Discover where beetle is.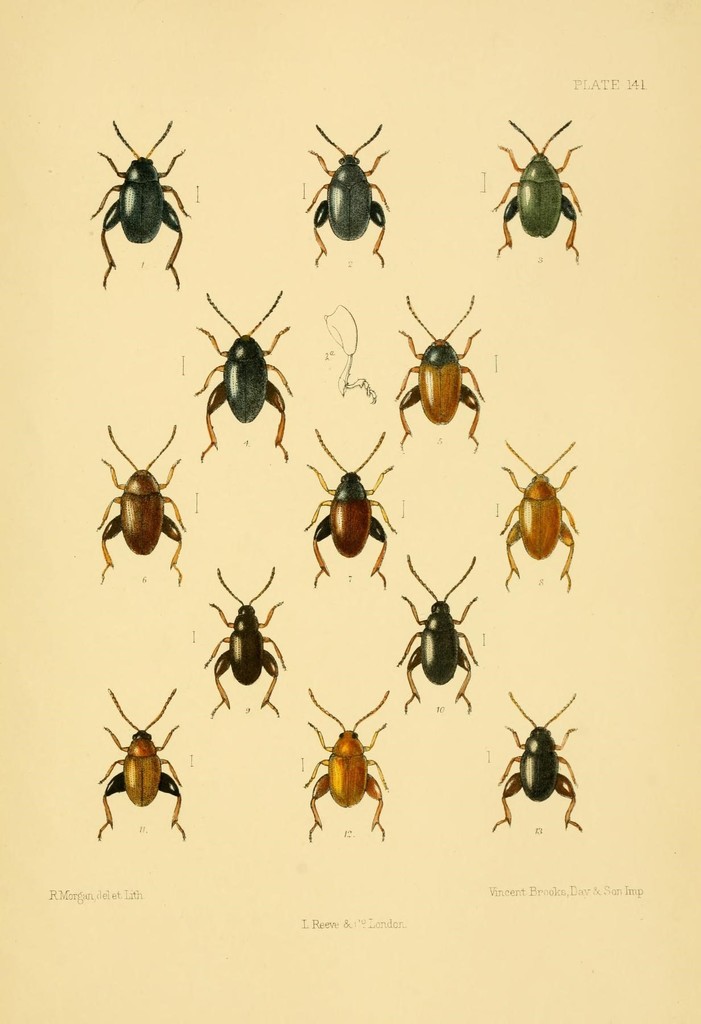
Discovered at <bbox>308, 692, 392, 841</bbox>.
